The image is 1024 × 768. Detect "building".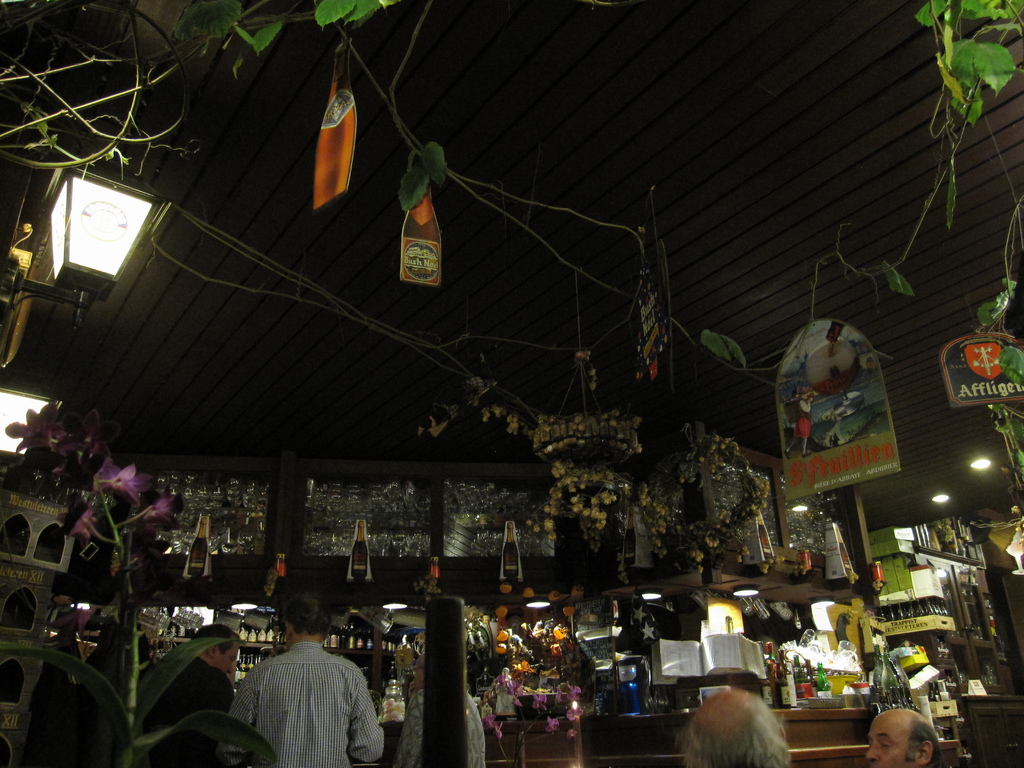
Detection: select_region(0, 0, 1023, 767).
